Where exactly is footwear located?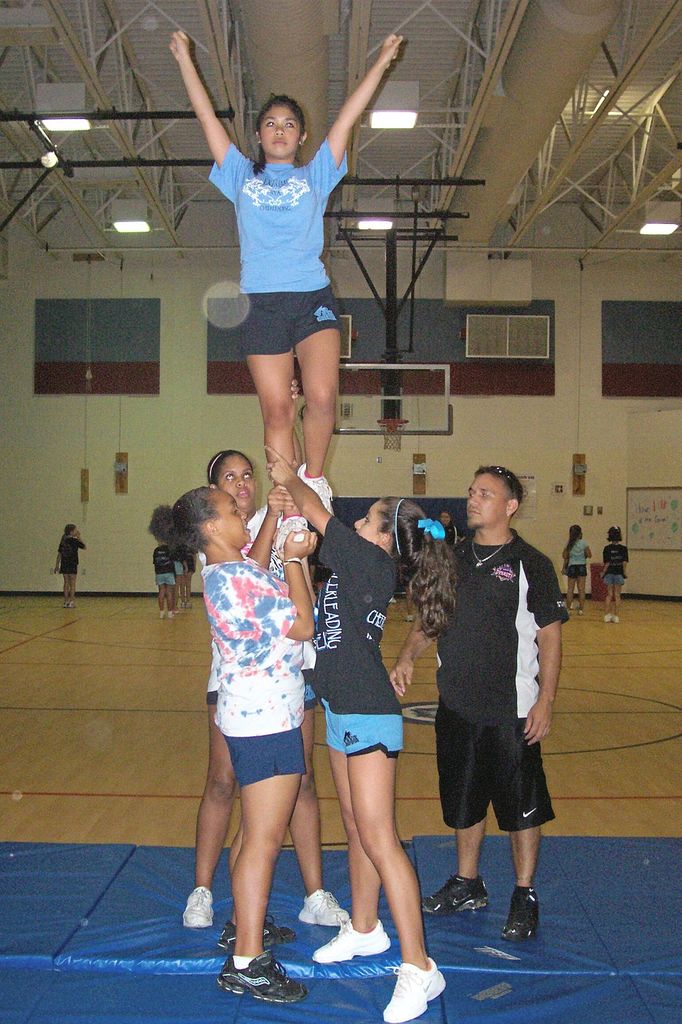
Its bounding box is region(183, 602, 190, 609).
